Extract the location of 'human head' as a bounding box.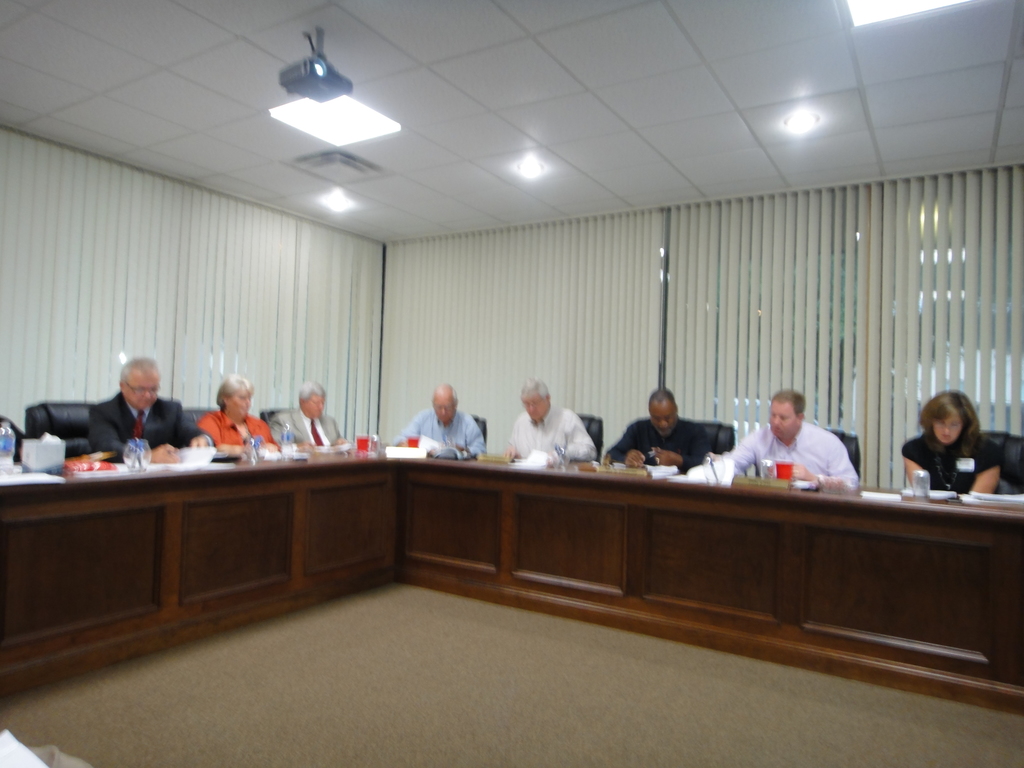
BBox(925, 385, 980, 445).
